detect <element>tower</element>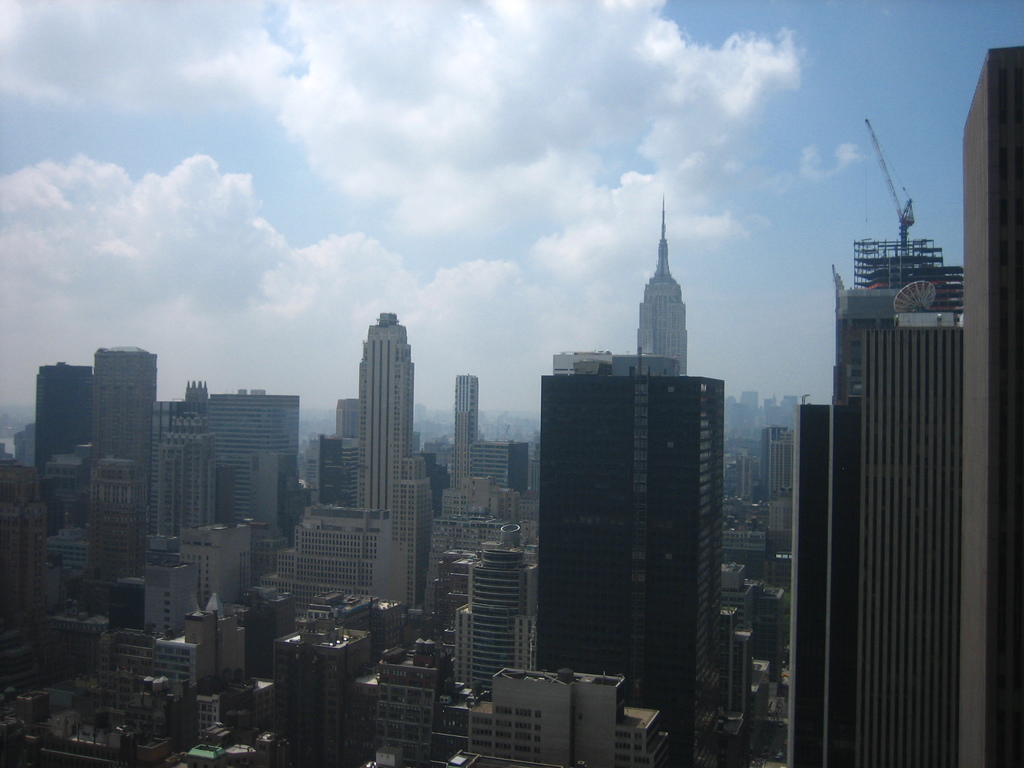
[x1=181, y1=516, x2=291, y2=616]
